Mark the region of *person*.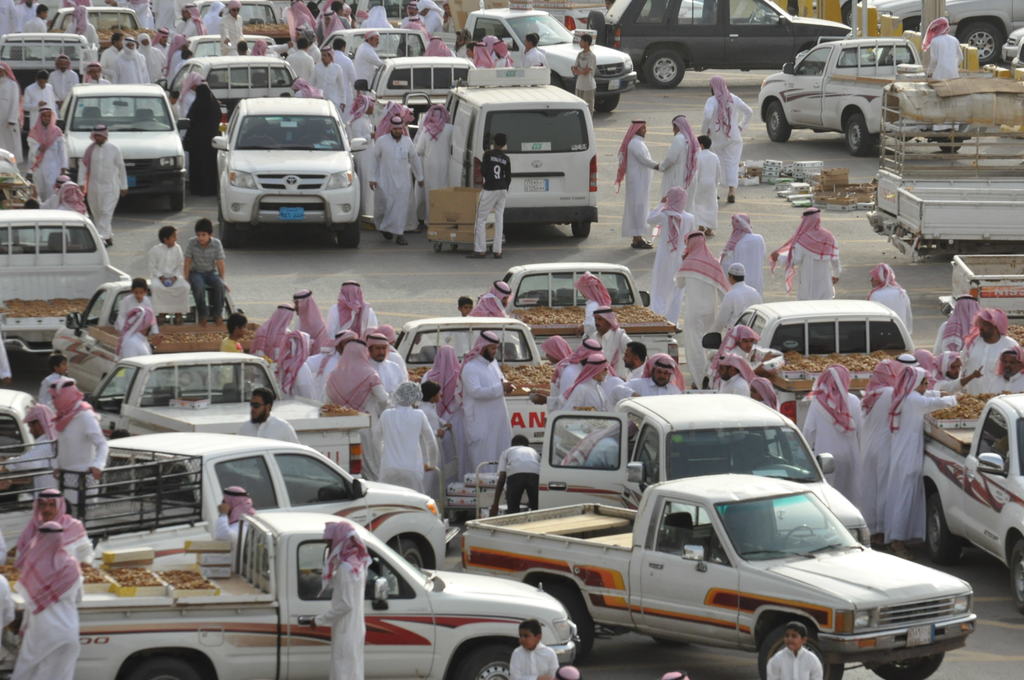
Region: [left=531, top=336, right=569, bottom=407].
